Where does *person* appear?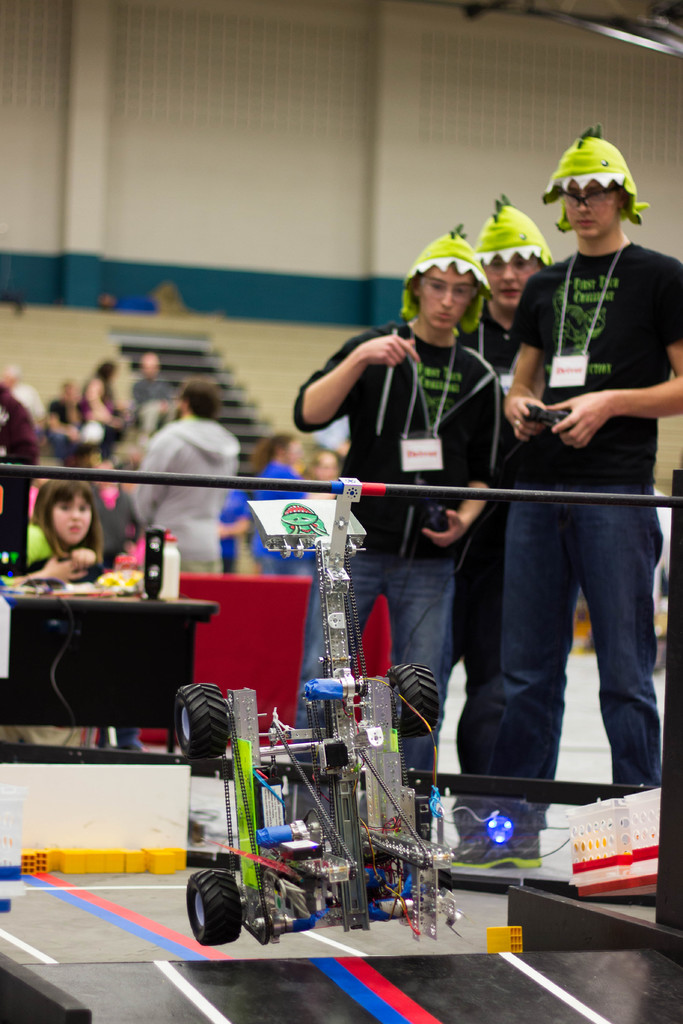
Appears at 83,360,134,474.
